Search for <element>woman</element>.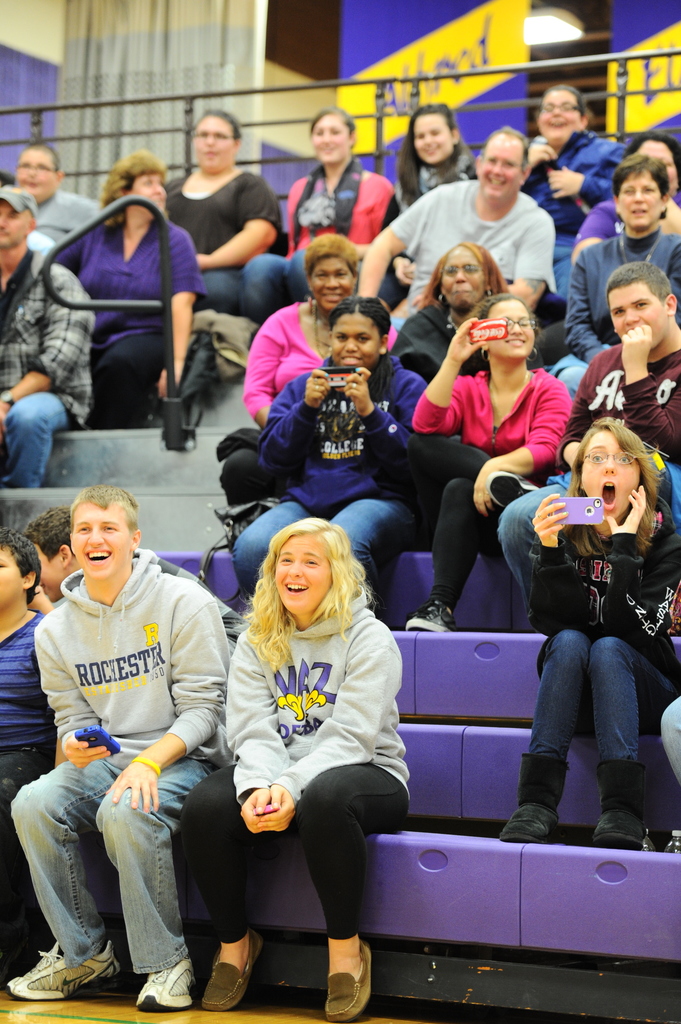
Found at x1=163, y1=109, x2=280, y2=314.
